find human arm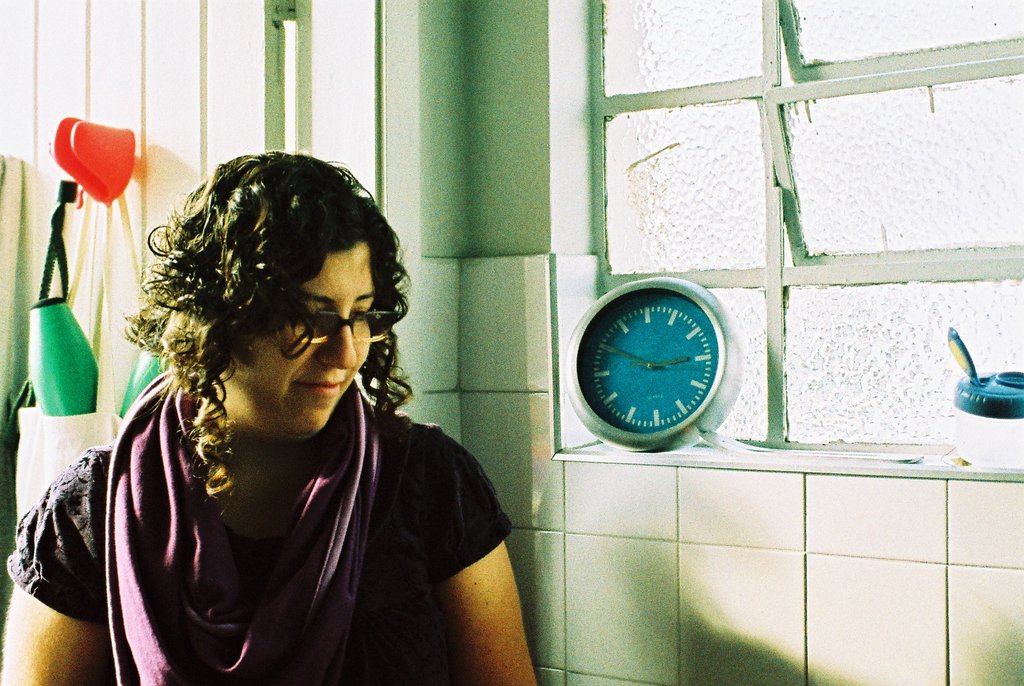
locate(419, 478, 534, 667)
